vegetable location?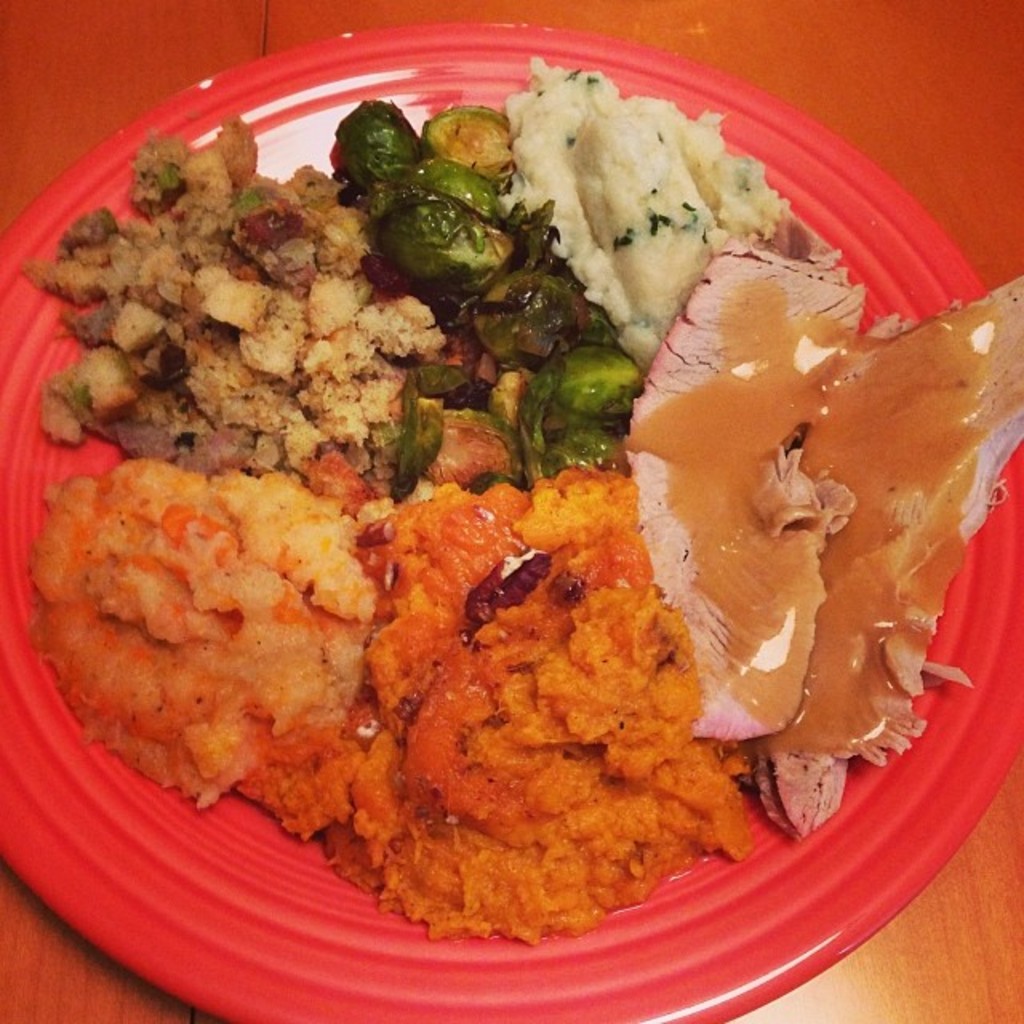
387 253 645 501
